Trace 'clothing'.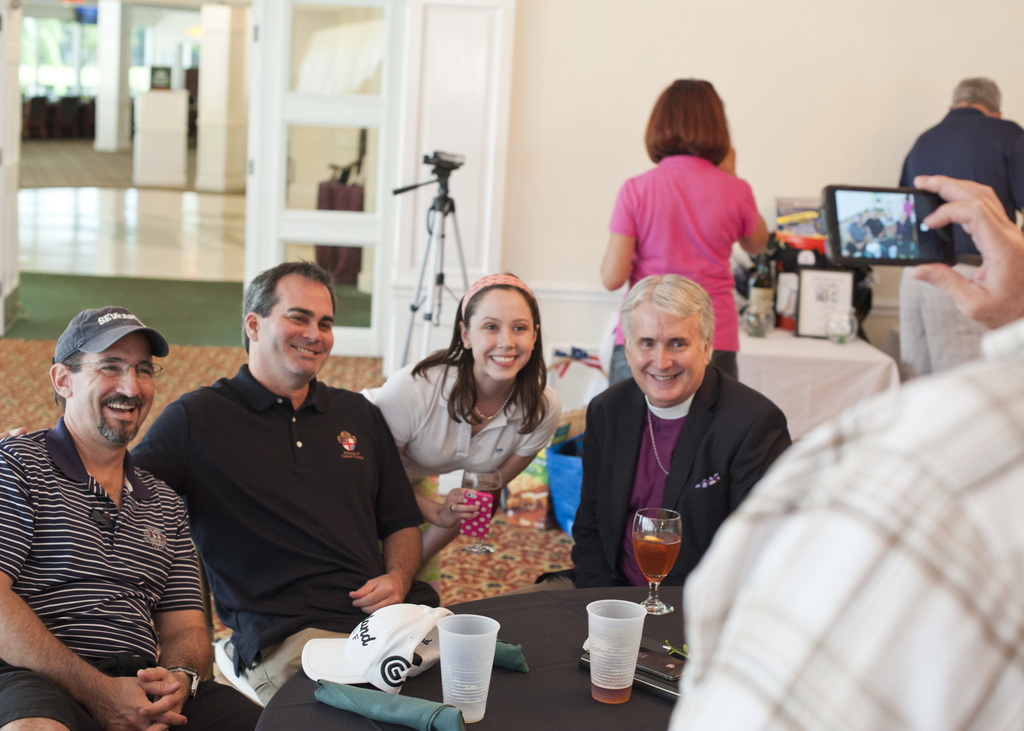
Traced to rect(540, 371, 800, 589).
